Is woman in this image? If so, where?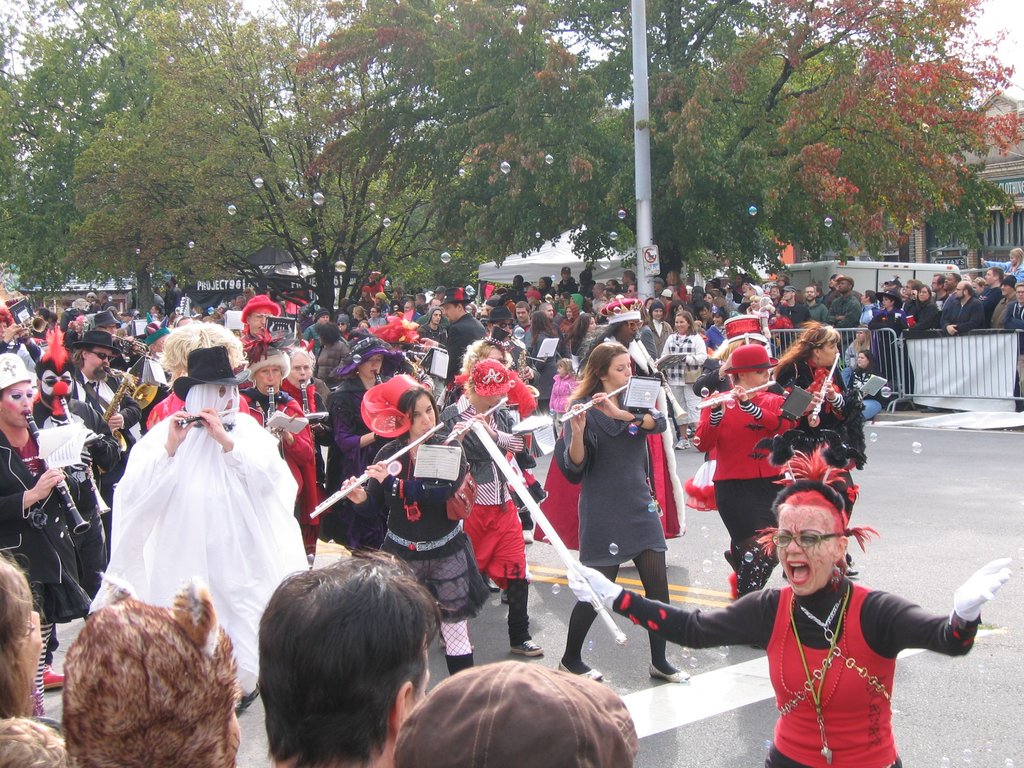
Yes, at locate(846, 351, 884, 420).
